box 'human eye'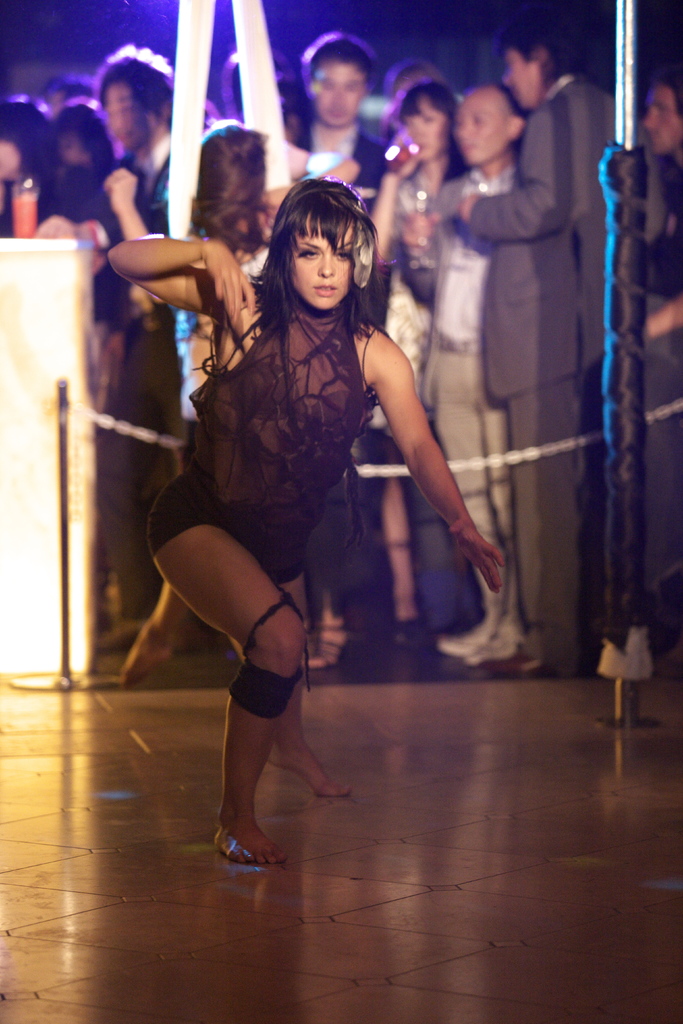
<region>402, 114, 415, 127</region>
